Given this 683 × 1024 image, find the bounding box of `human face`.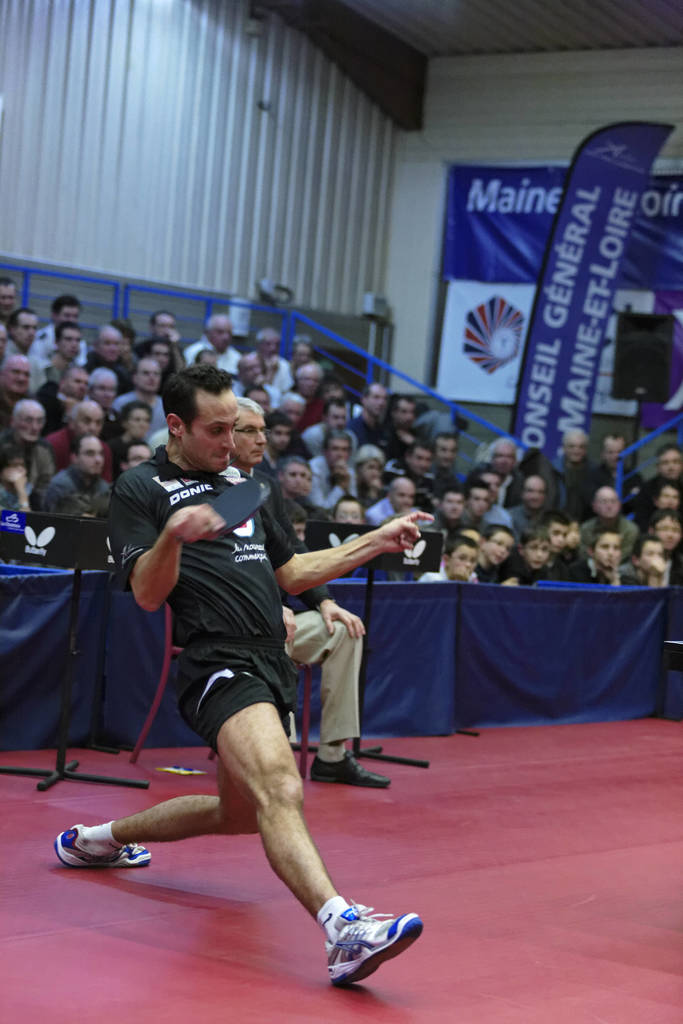
l=563, t=426, r=591, b=467.
